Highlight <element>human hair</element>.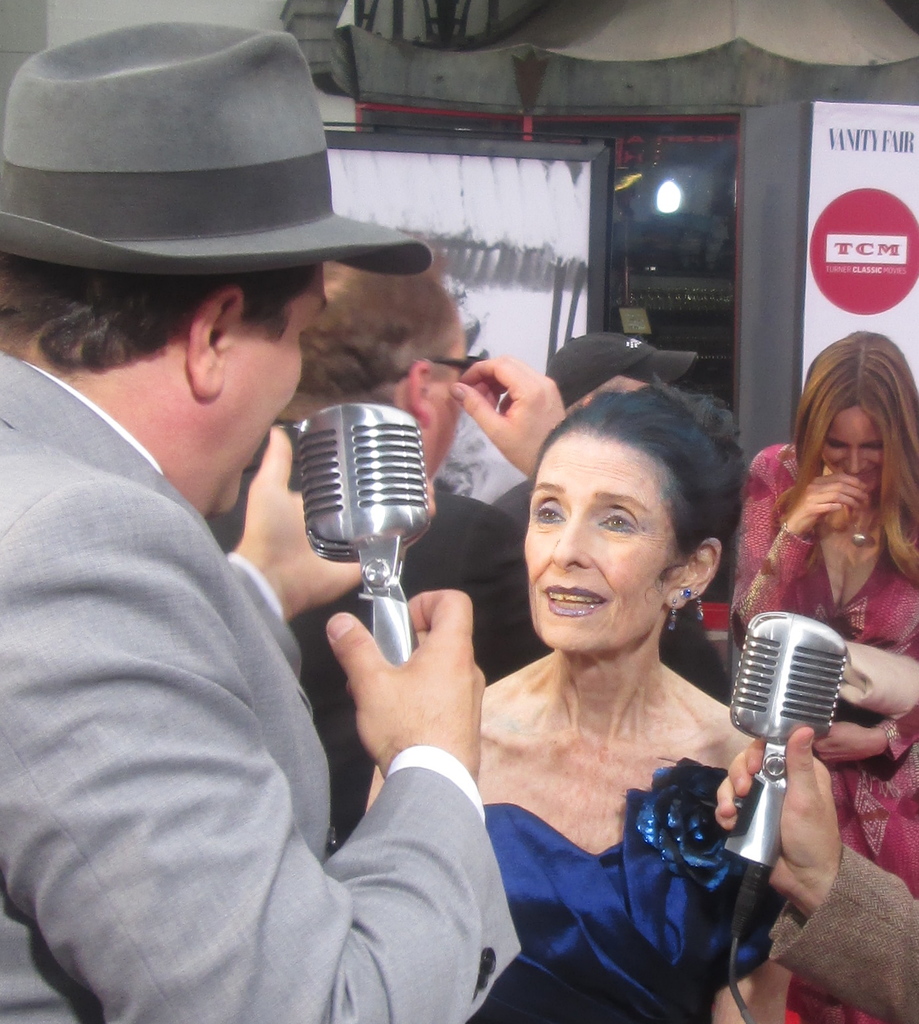
Highlighted region: box=[273, 244, 459, 428].
